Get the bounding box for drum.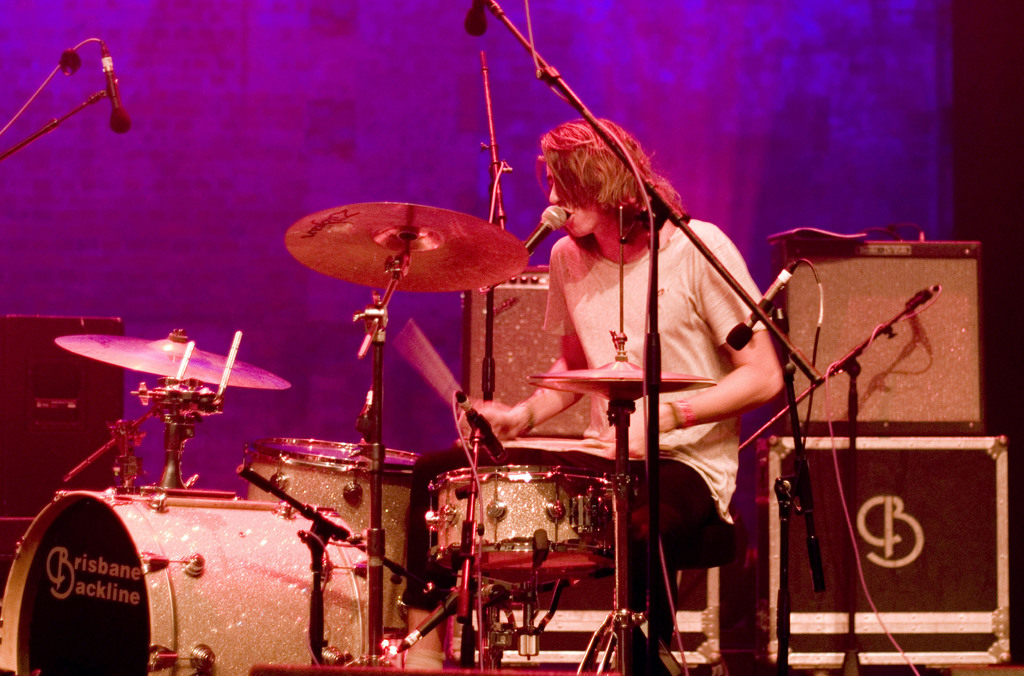
crop(426, 463, 612, 585).
